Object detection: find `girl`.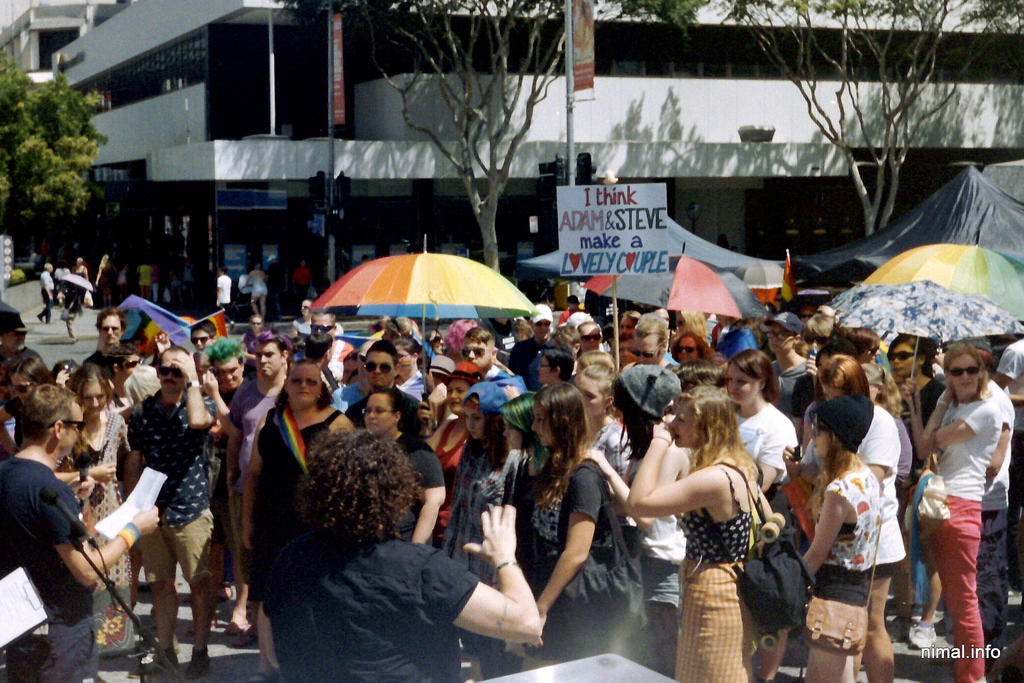
493, 387, 552, 596.
